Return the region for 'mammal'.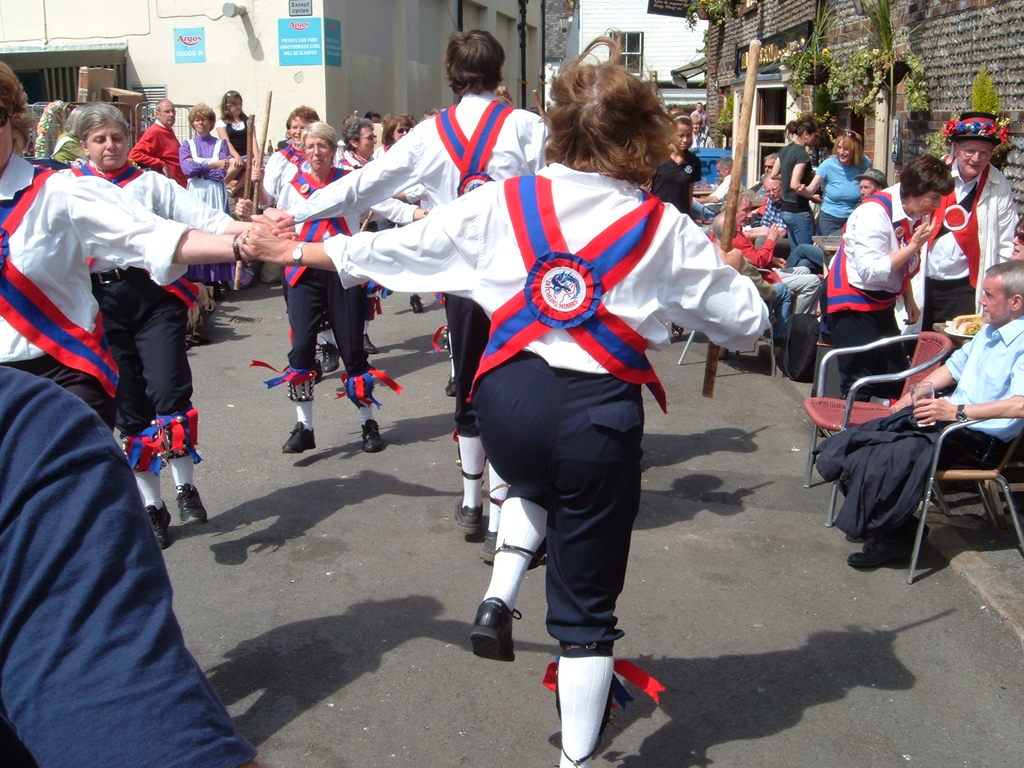
bbox=[1009, 214, 1023, 260].
